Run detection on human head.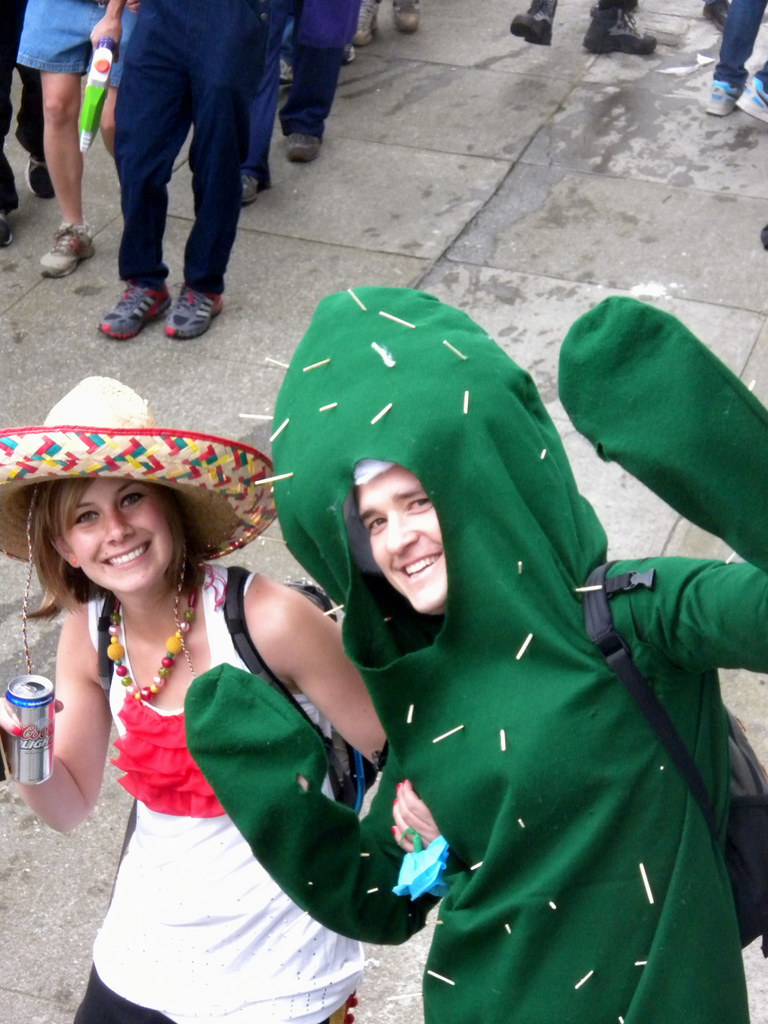
Result: {"left": 259, "top": 273, "right": 550, "bottom": 669}.
